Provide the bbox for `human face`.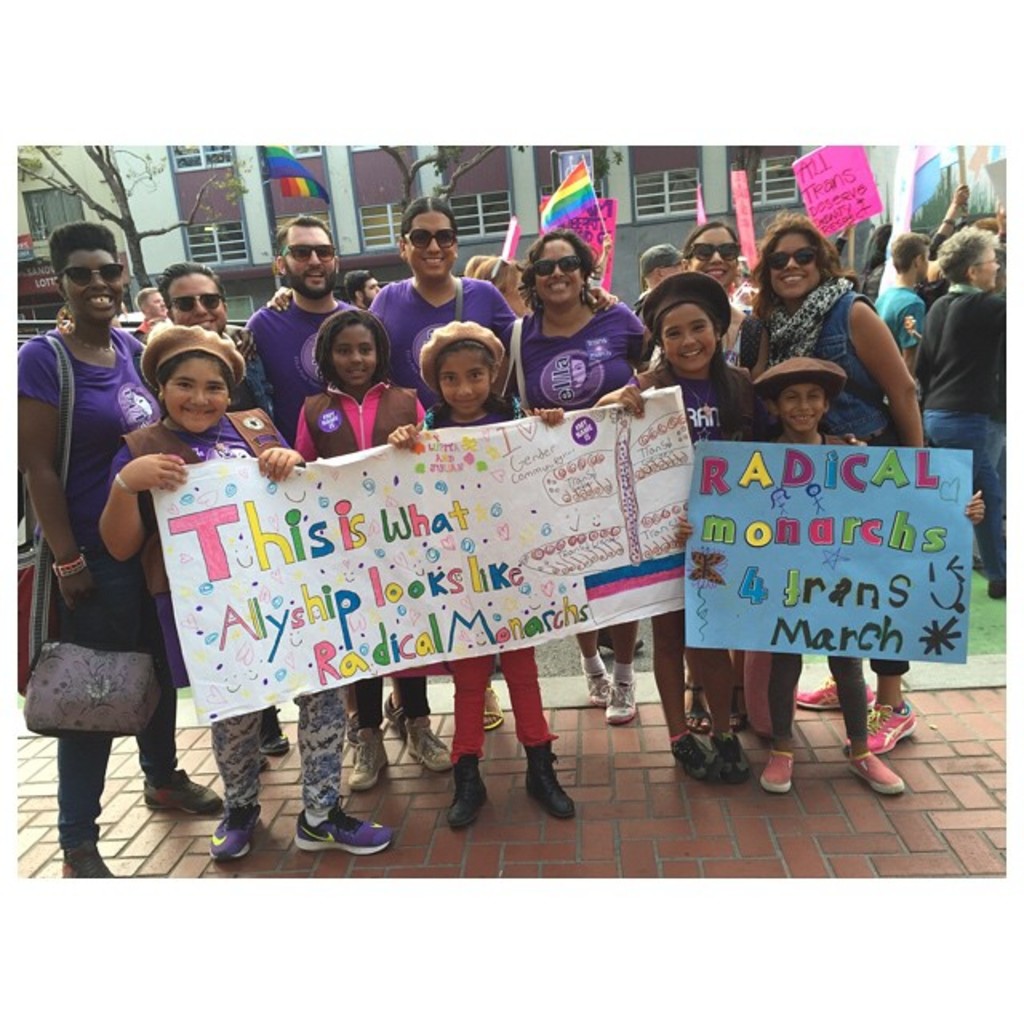
787/382/826/427.
